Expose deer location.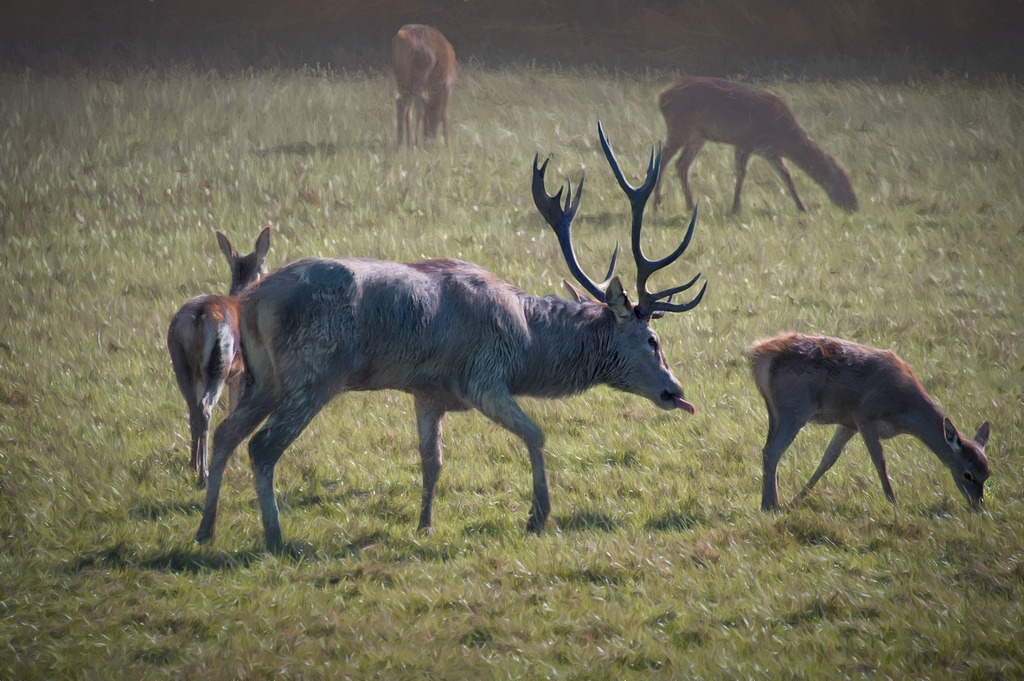
Exposed at pyautogui.locateOnScreen(748, 334, 993, 515).
